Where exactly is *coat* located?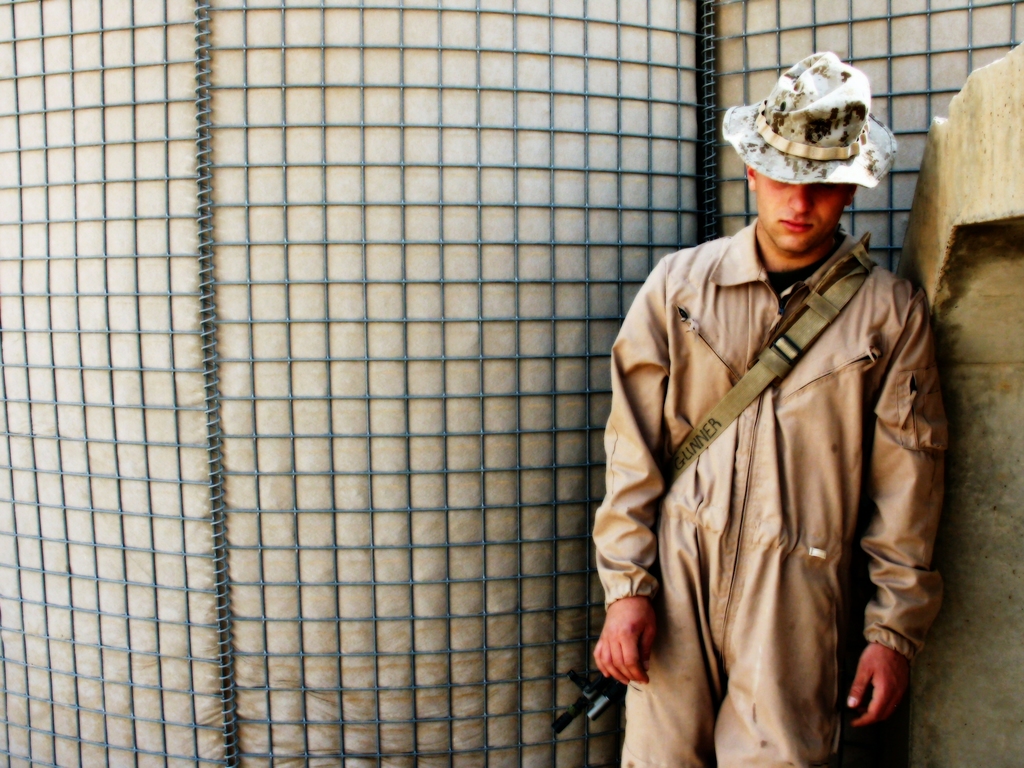
Its bounding box is locate(593, 214, 941, 767).
